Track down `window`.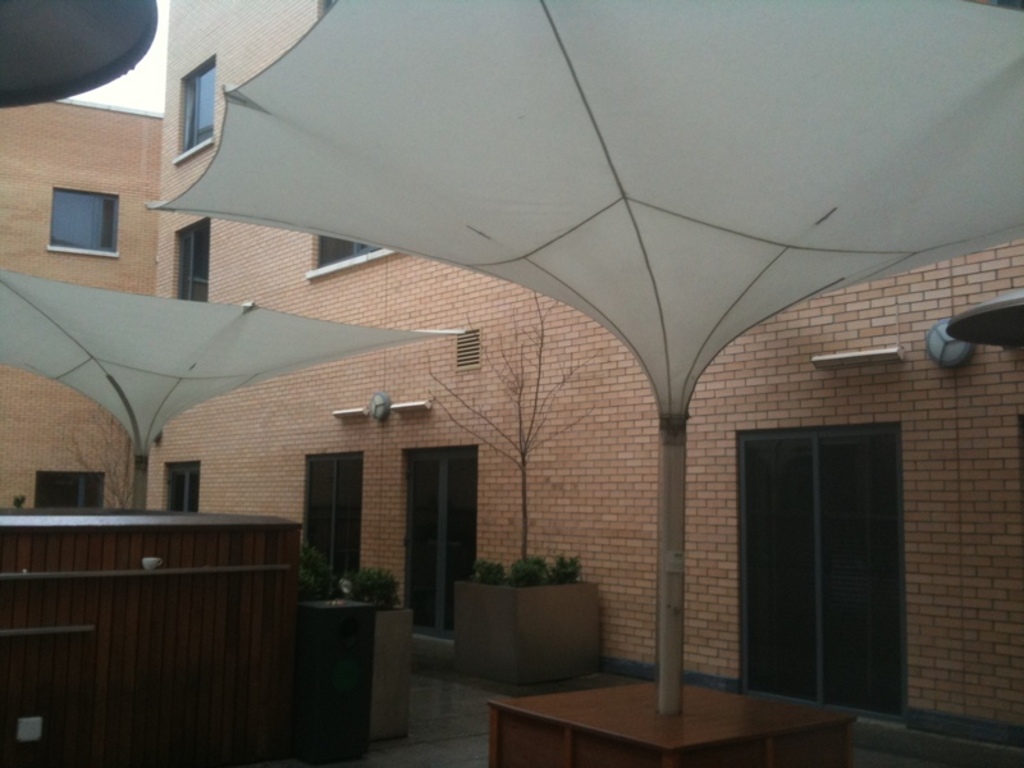
Tracked to crop(307, 449, 362, 590).
